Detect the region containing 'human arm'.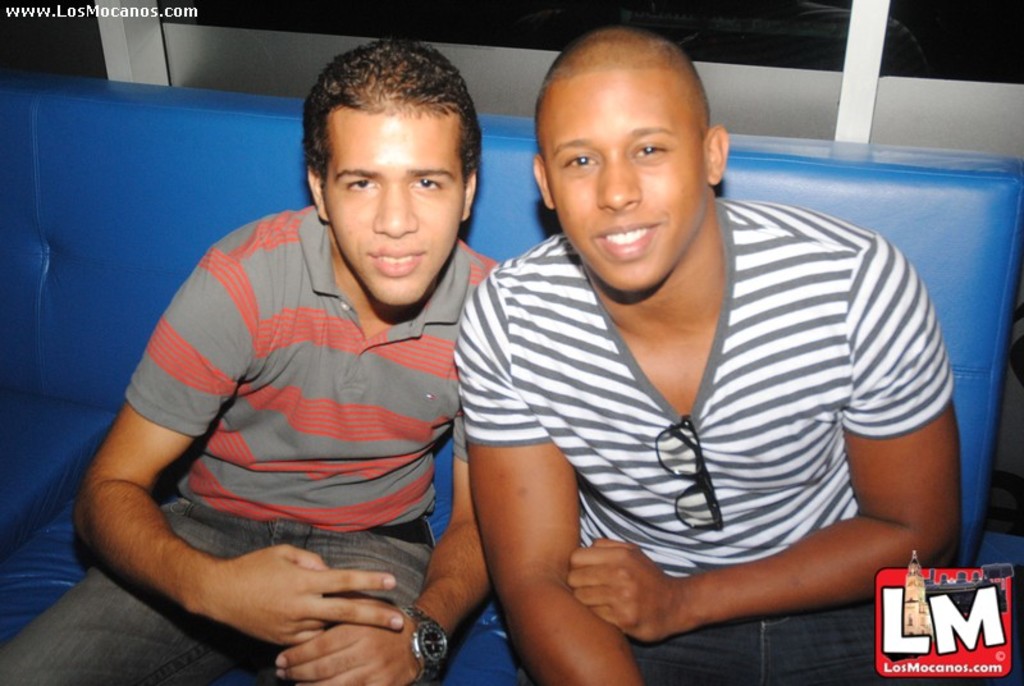
[278,420,485,685].
